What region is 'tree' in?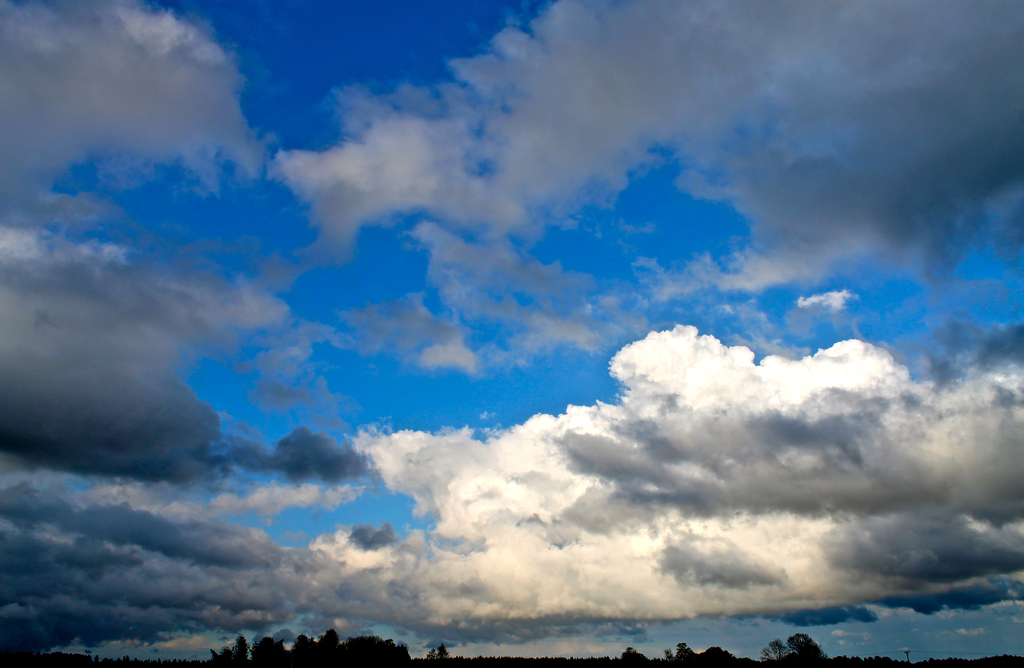
region(757, 640, 794, 667).
